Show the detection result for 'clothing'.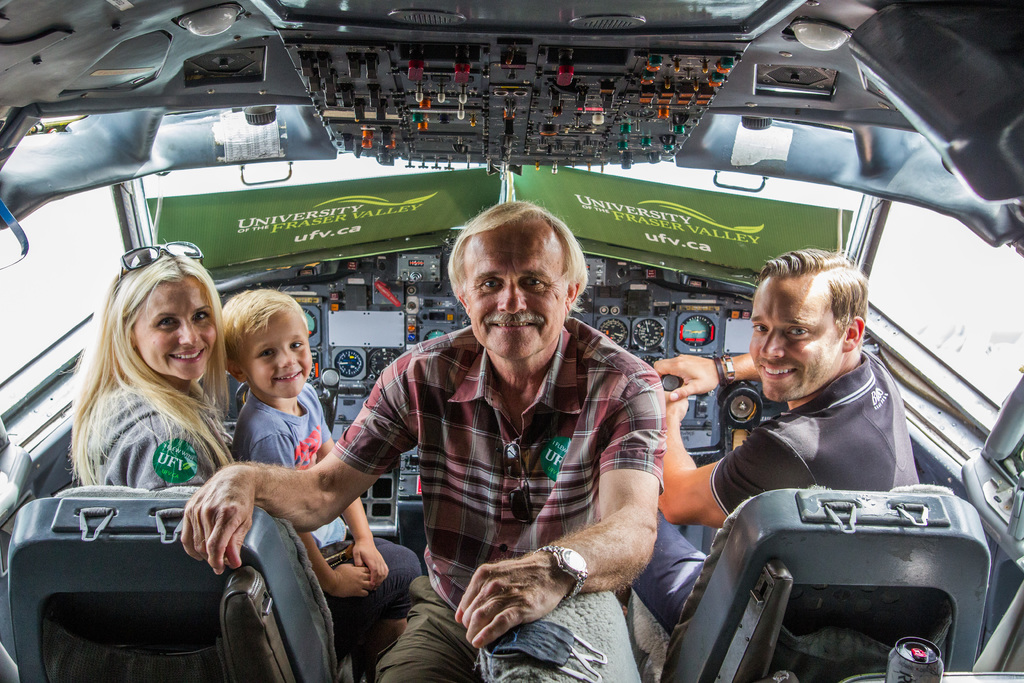
<box>327,262,669,657</box>.
